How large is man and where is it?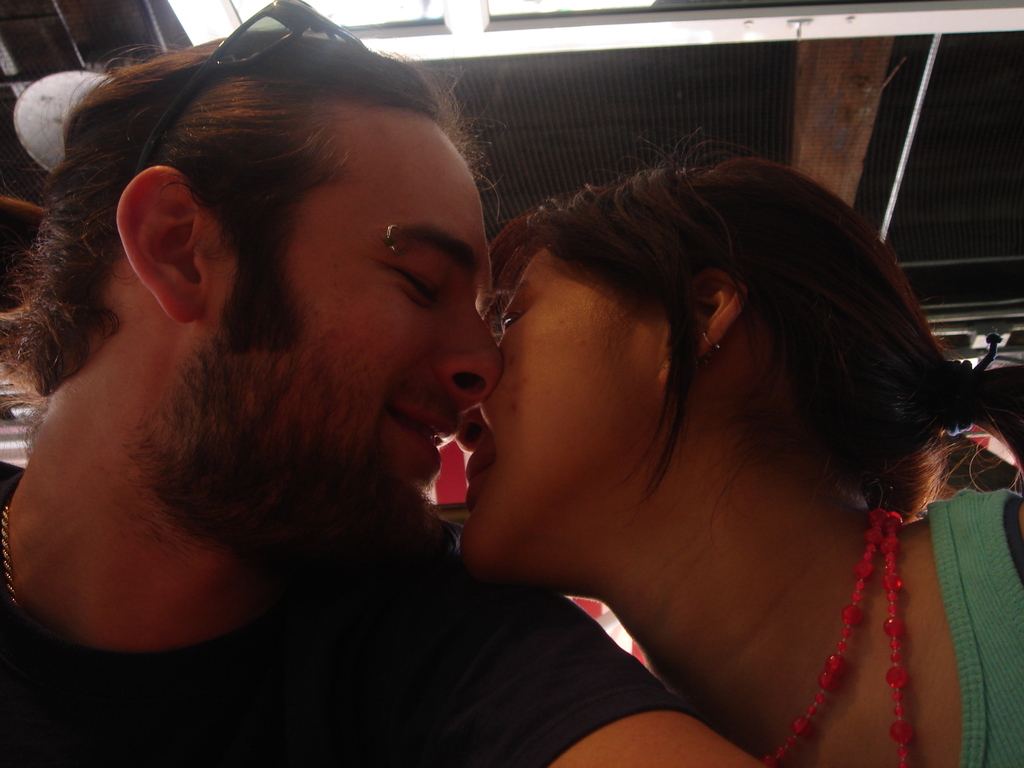
Bounding box: <box>0,25,726,746</box>.
